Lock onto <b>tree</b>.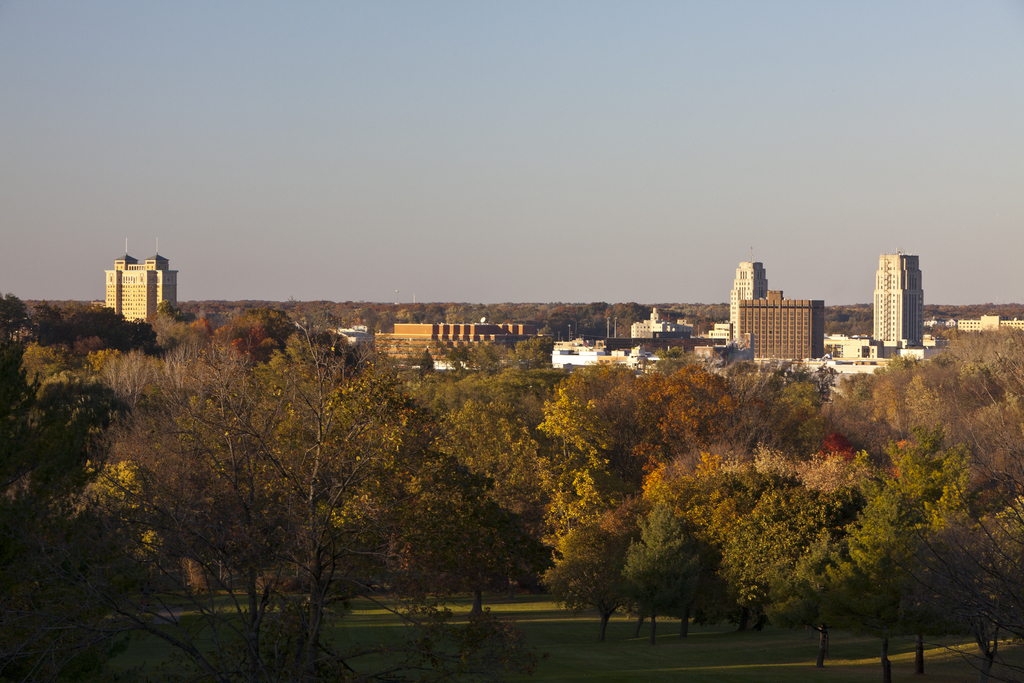
Locked: box=[866, 360, 925, 459].
